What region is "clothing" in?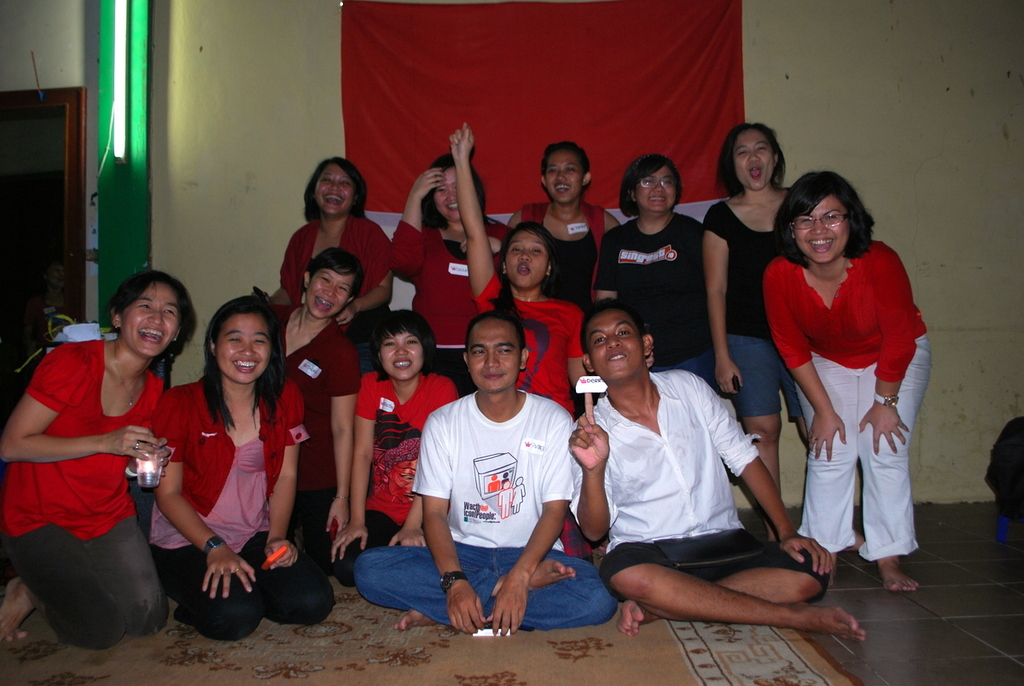
[521, 200, 605, 311].
